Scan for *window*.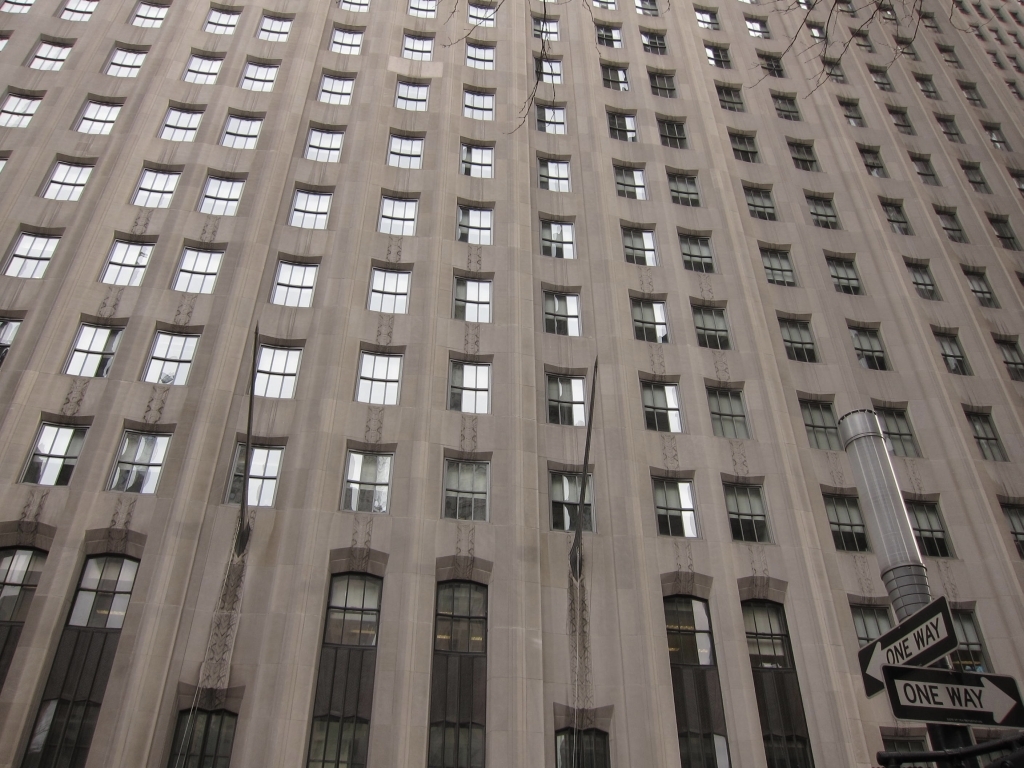
Scan result: Rect(620, 223, 652, 261).
